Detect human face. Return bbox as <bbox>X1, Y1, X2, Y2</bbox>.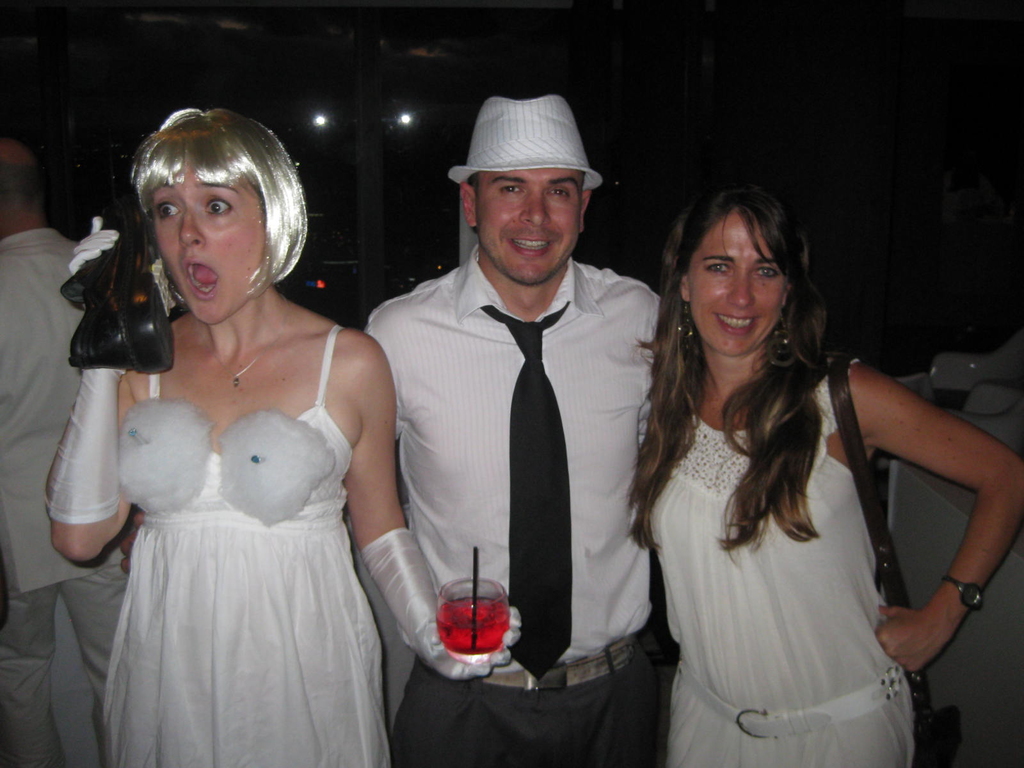
<bbox>684, 208, 790, 353</bbox>.
